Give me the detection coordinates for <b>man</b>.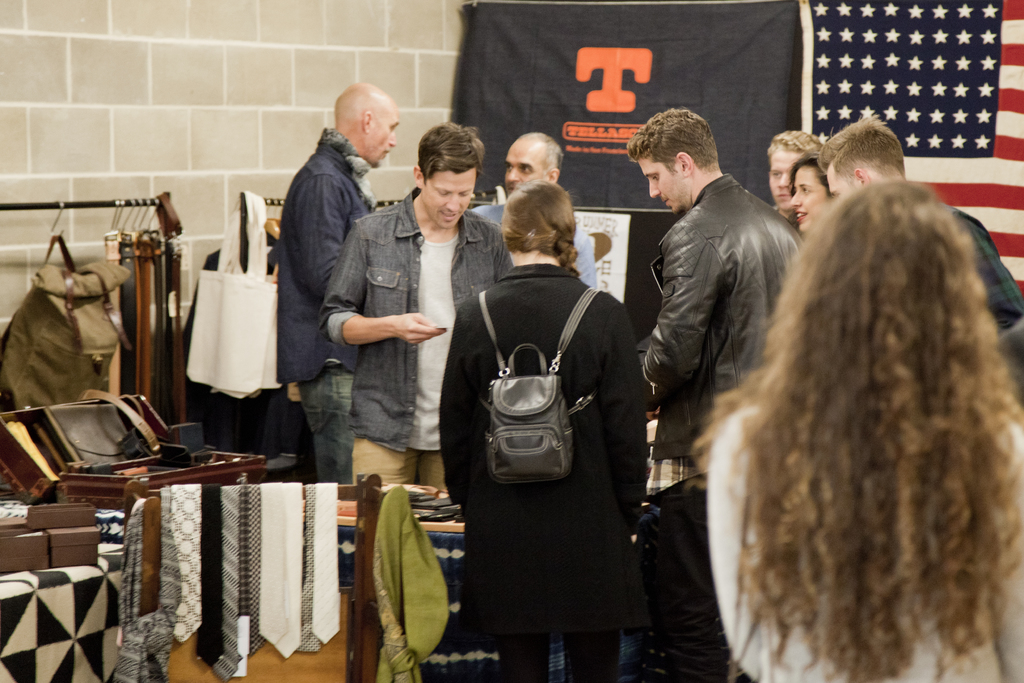
bbox(632, 88, 806, 587).
